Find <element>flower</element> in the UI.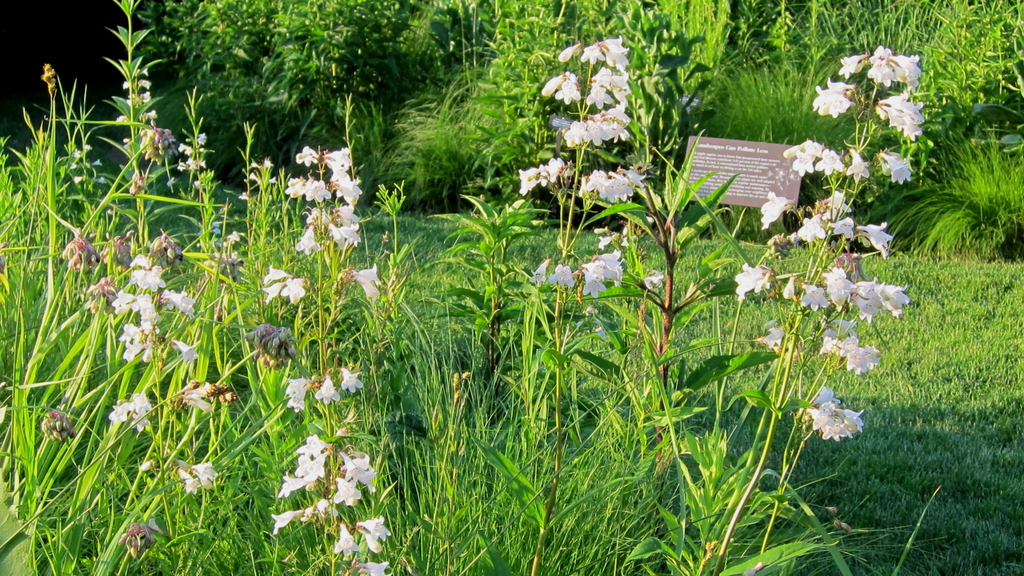
UI element at BBox(317, 373, 342, 403).
